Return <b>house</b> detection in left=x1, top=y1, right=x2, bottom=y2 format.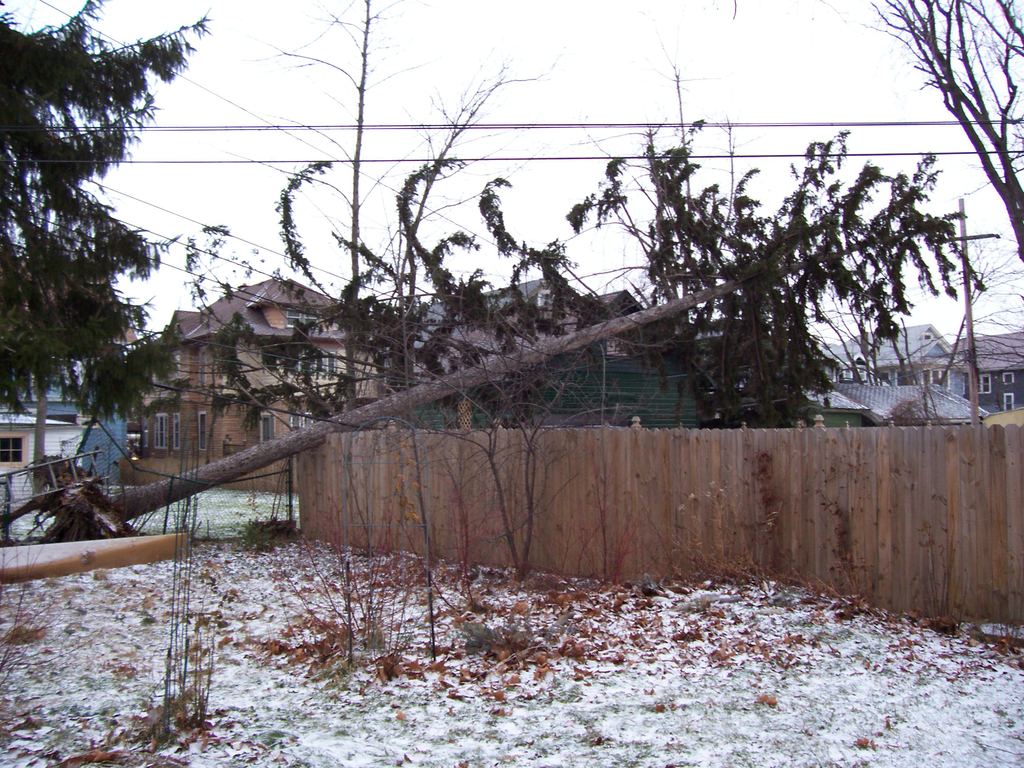
left=822, top=326, right=975, bottom=390.
